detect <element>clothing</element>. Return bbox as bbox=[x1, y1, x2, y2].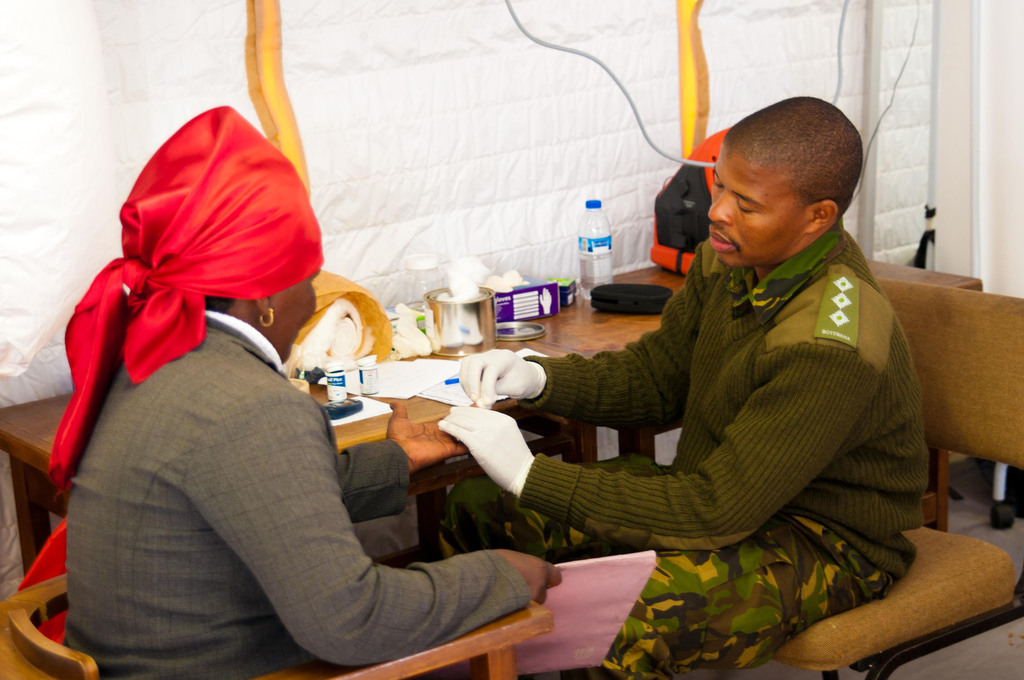
bbox=[497, 182, 936, 618].
